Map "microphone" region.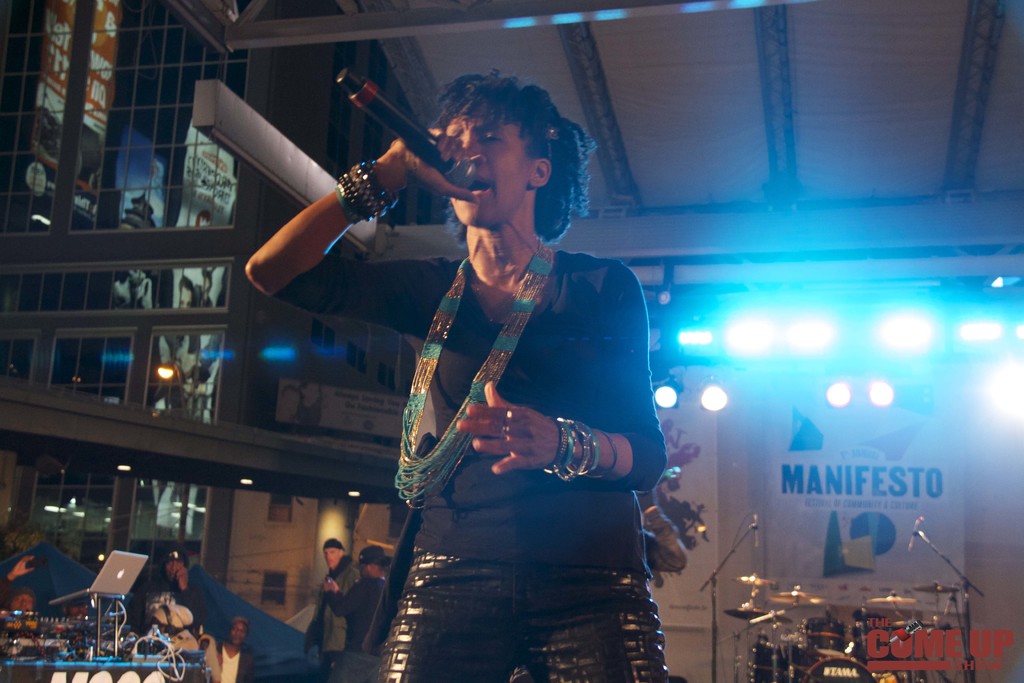
Mapped to locate(751, 509, 761, 551).
